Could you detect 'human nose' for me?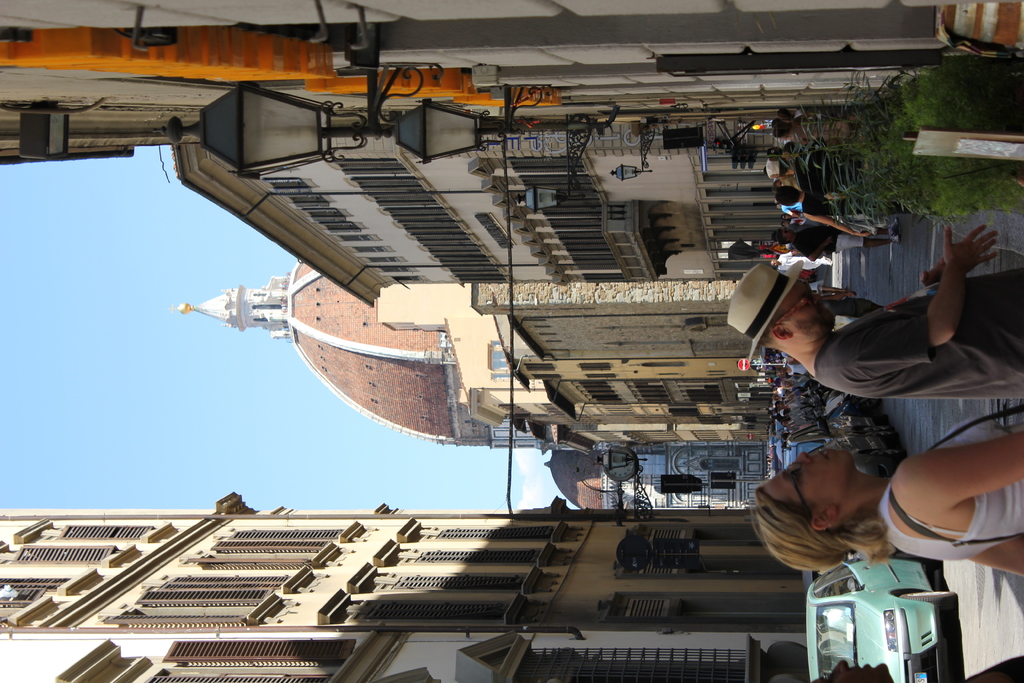
Detection result: locate(812, 291, 820, 302).
